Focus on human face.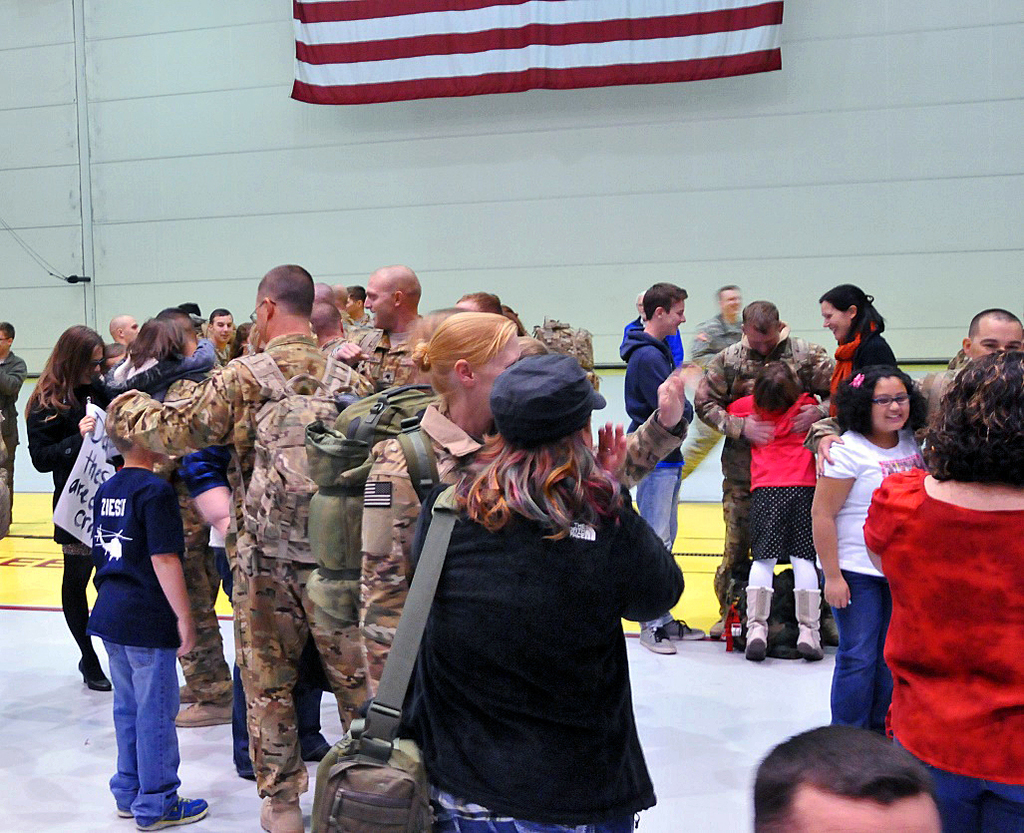
Focused at bbox=[663, 298, 686, 334].
